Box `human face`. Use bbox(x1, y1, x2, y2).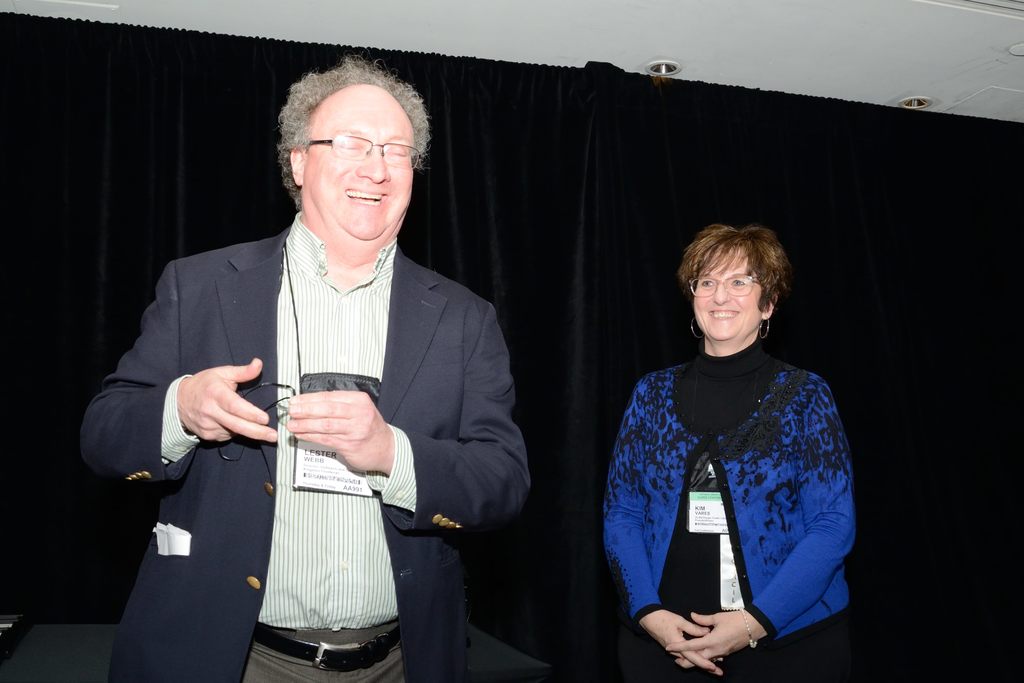
bbox(314, 84, 413, 238).
